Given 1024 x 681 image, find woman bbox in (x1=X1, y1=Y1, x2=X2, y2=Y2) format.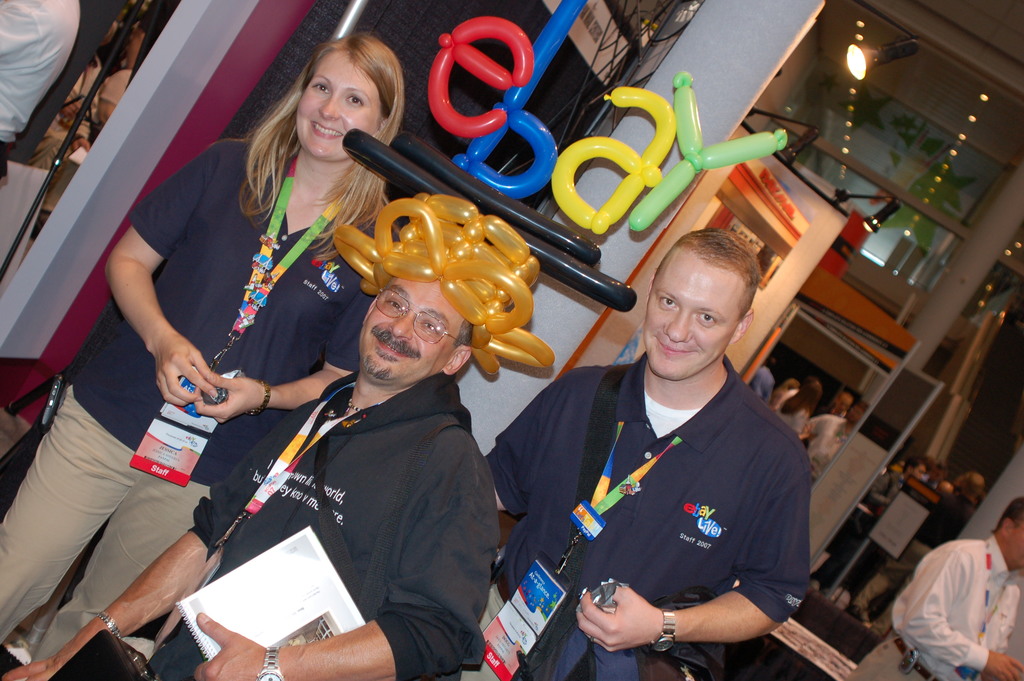
(x1=0, y1=27, x2=408, y2=680).
